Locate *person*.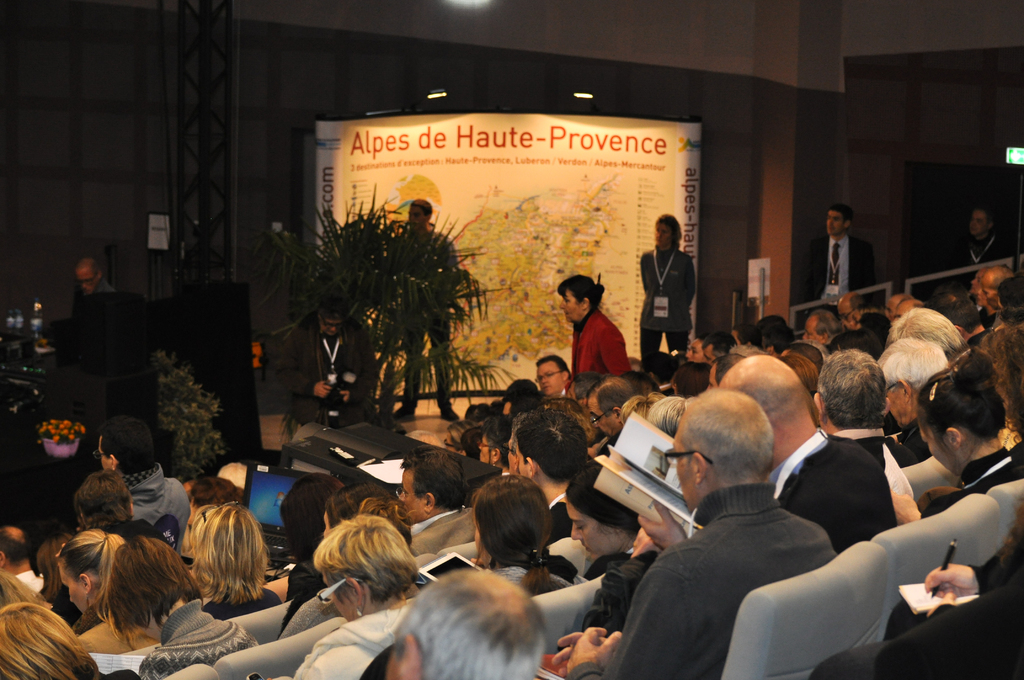
Bounding box: bbox=(56, 521, 148, 654).
